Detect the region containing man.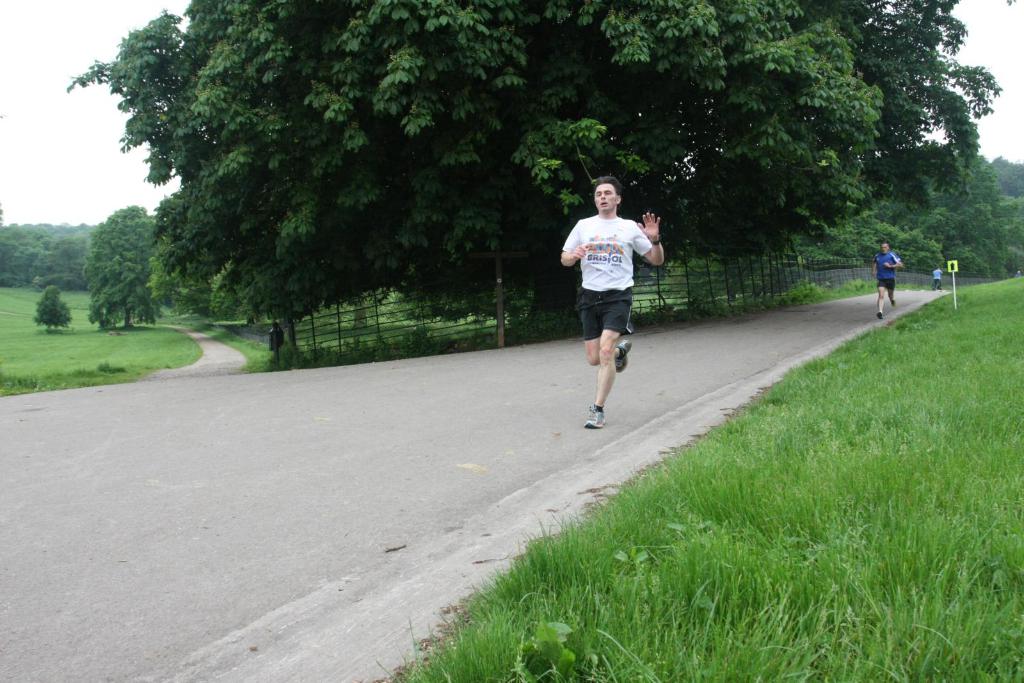
x1=872 y1=237 x2=906 y2=317.
